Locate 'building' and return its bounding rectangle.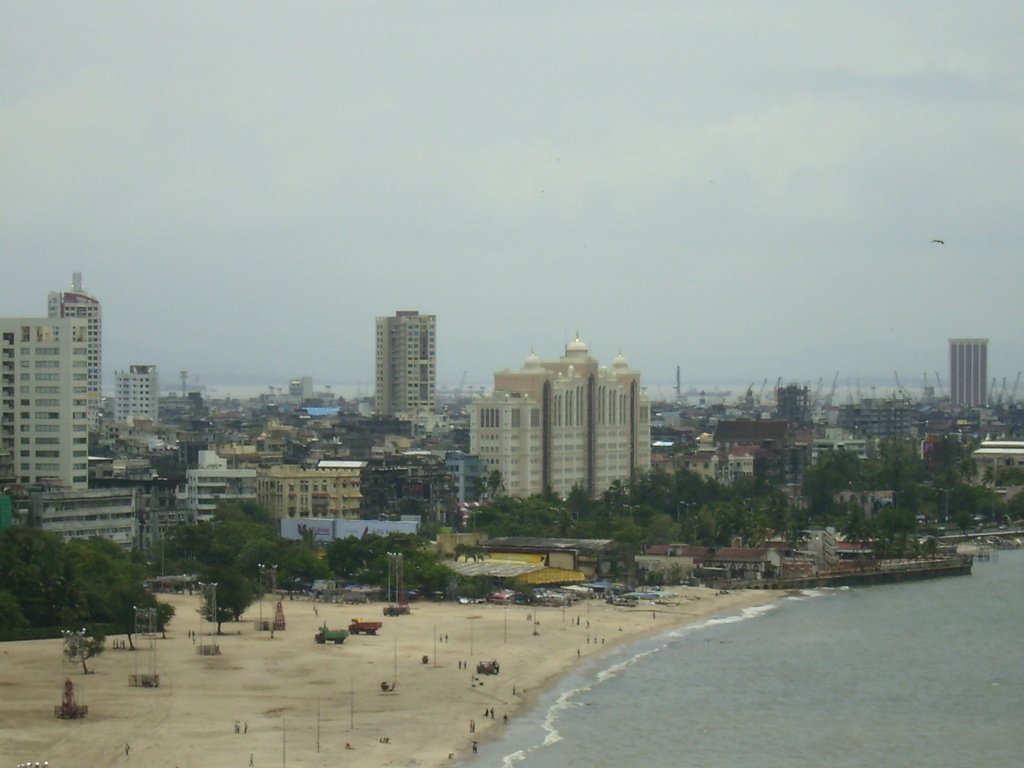
detection(0, 314, 97, 492).
